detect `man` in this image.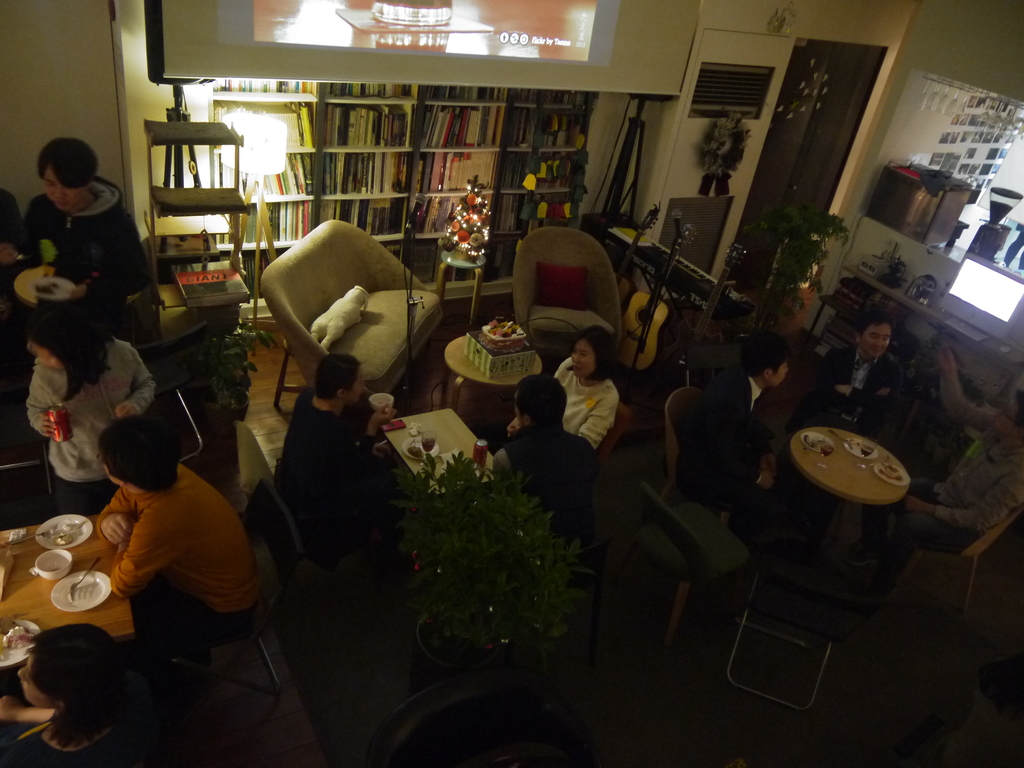
Detection: rect(687, 331, 796, 543).
